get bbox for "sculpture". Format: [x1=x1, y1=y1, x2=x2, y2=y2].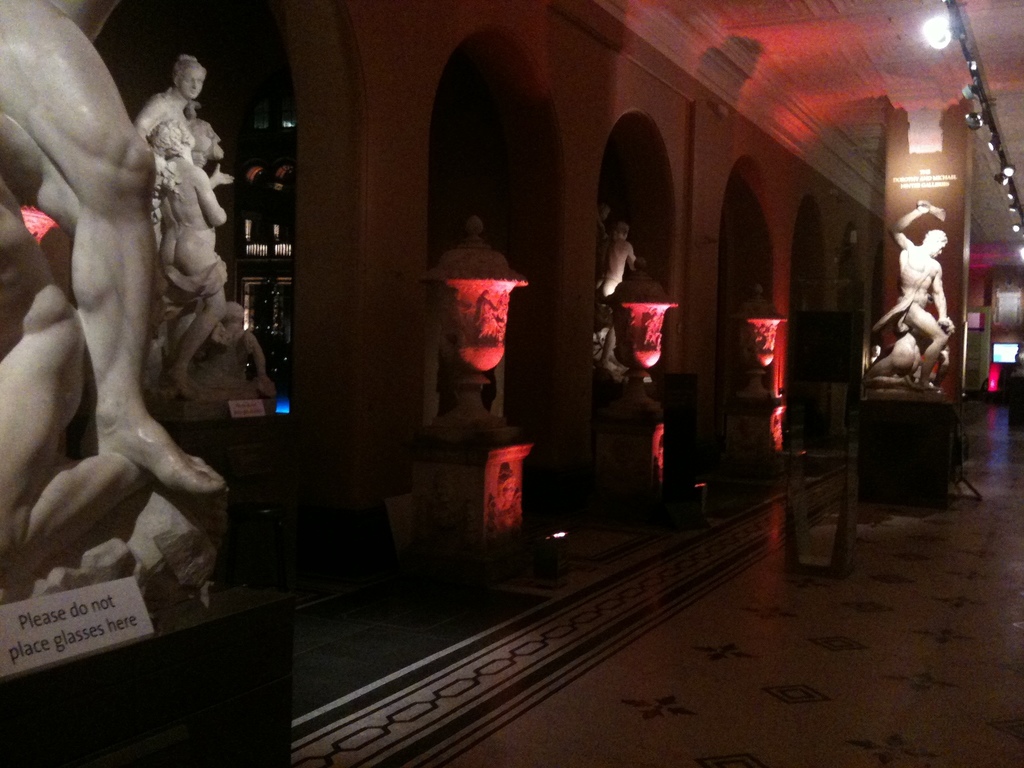
[x1=420, y1=212, x2=531, y2=450].
